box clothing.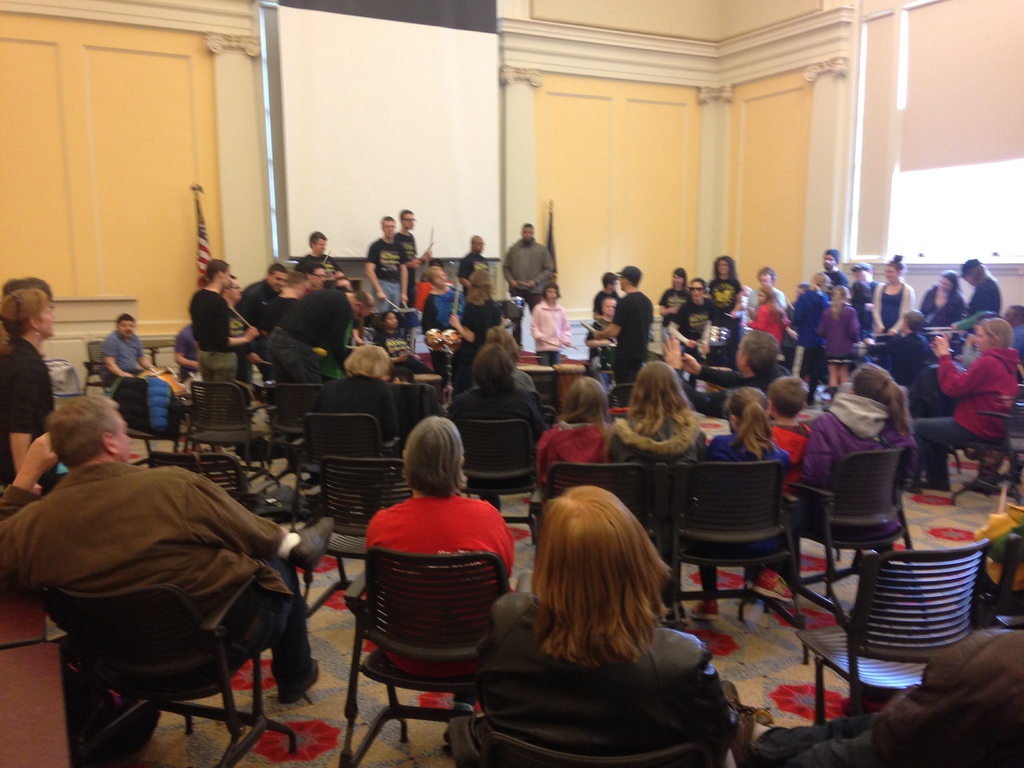
box=[801, 390, 924, 525].
